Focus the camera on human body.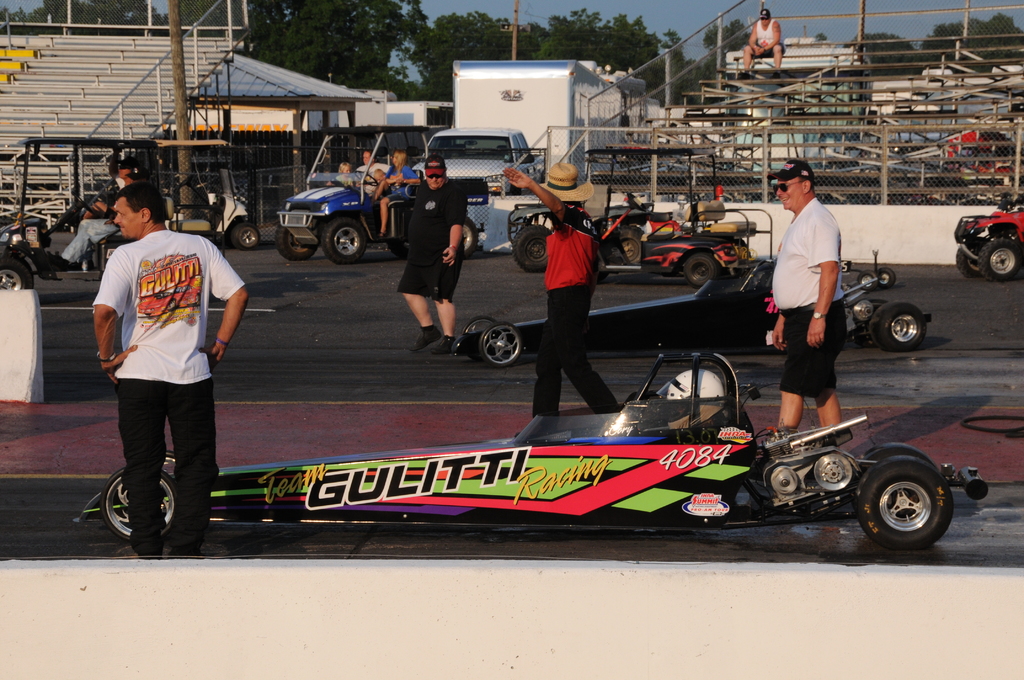
Focus region: bbox=(737, 19, 786, 83).
